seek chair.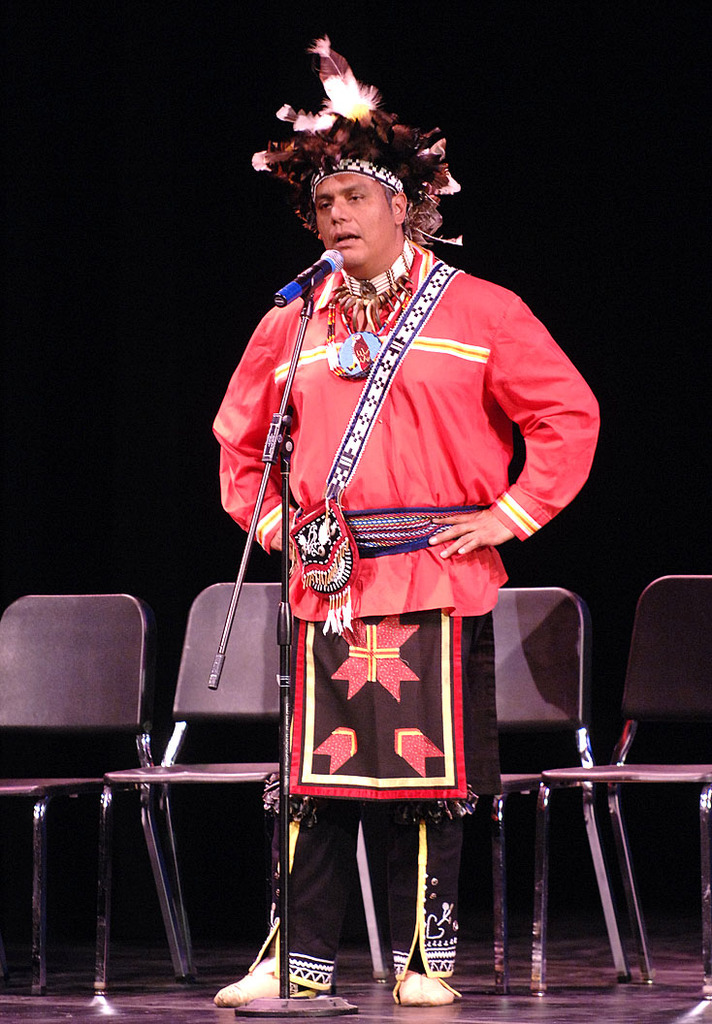
89, 577, 373, 980.
